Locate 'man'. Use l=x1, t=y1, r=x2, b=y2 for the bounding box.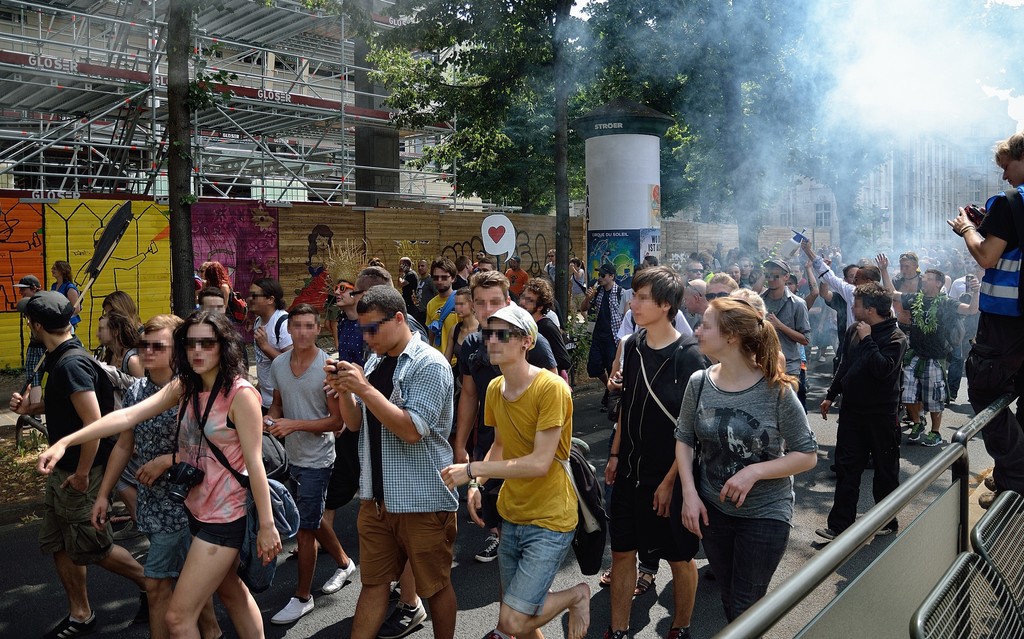
l=452, t=274, r=560, b=564.
